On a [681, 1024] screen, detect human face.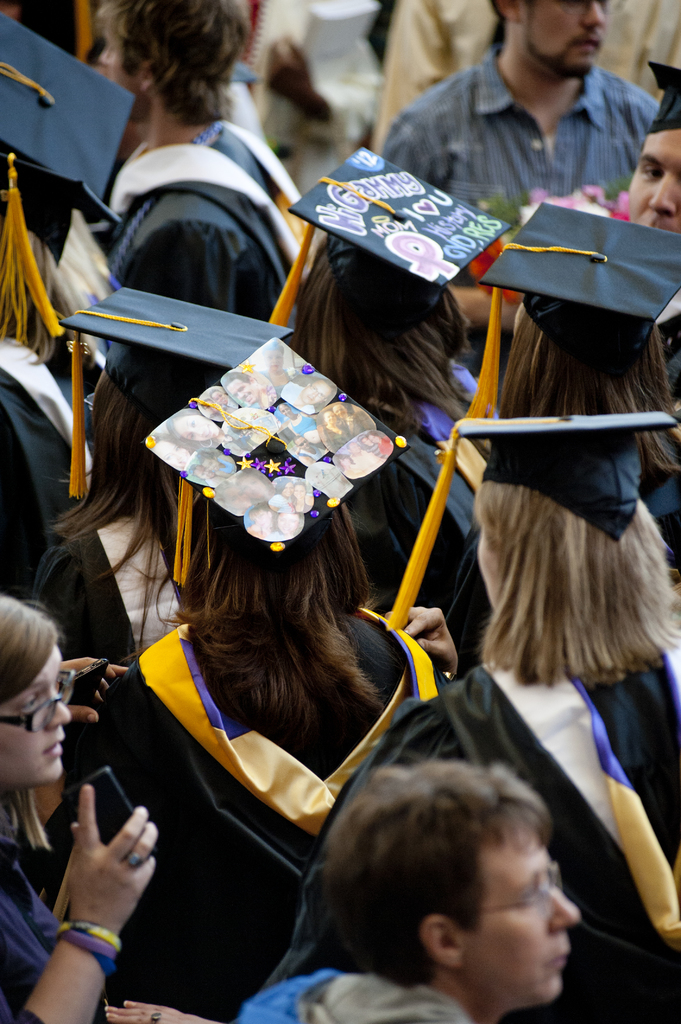
Rect(518, 0, 607, 77).
